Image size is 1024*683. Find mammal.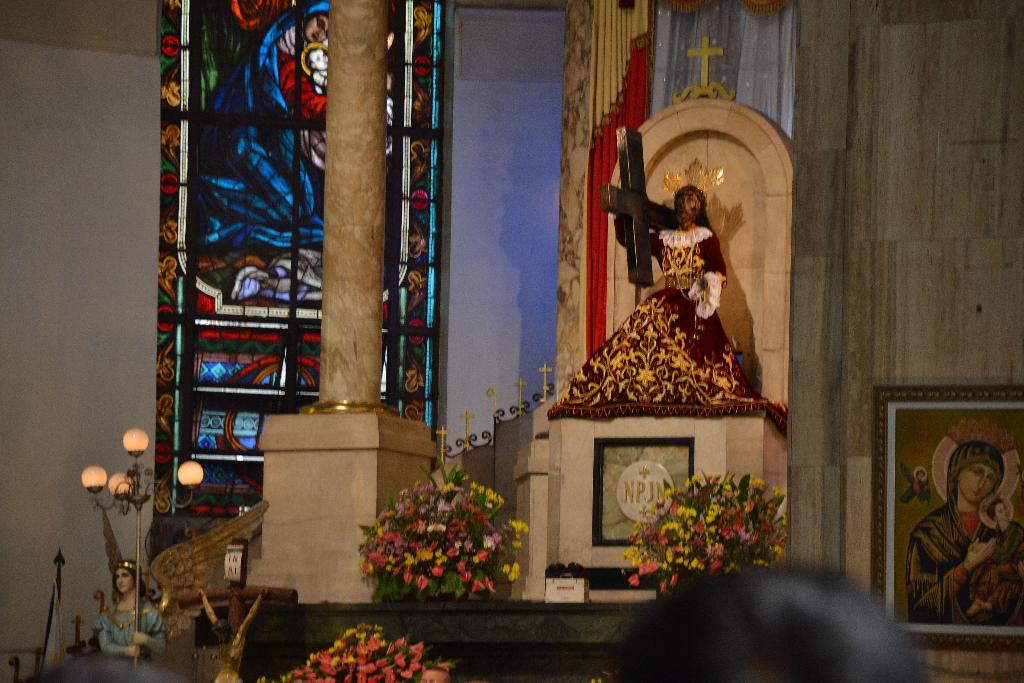
(x1=911, y1=463, x2=932, y2=508).
